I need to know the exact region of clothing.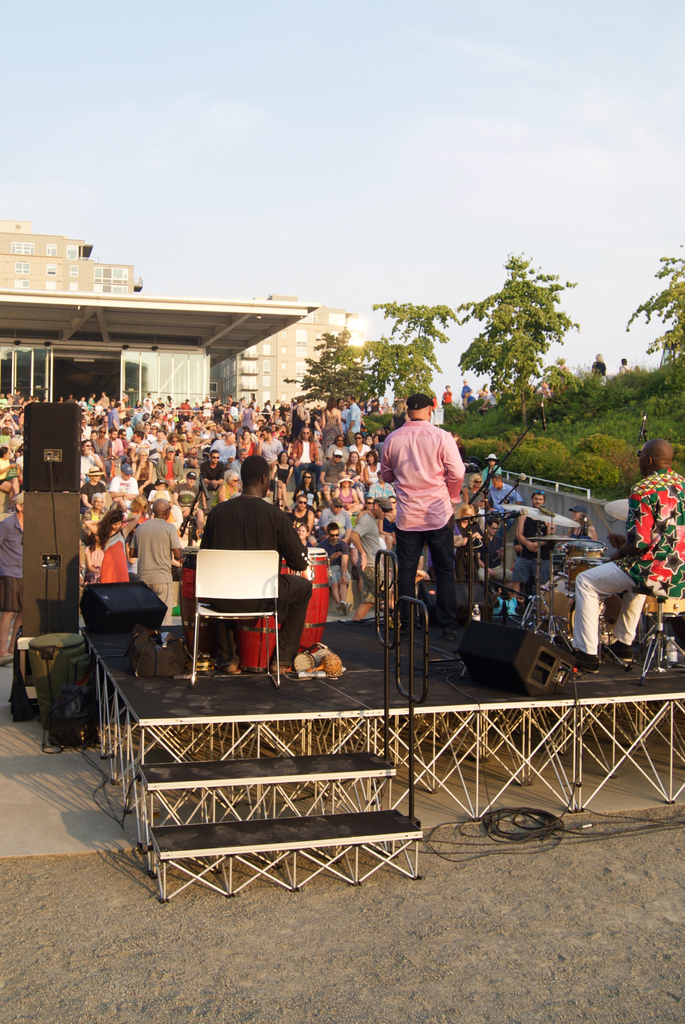
Region: crop(111, 440, 124, 464).
